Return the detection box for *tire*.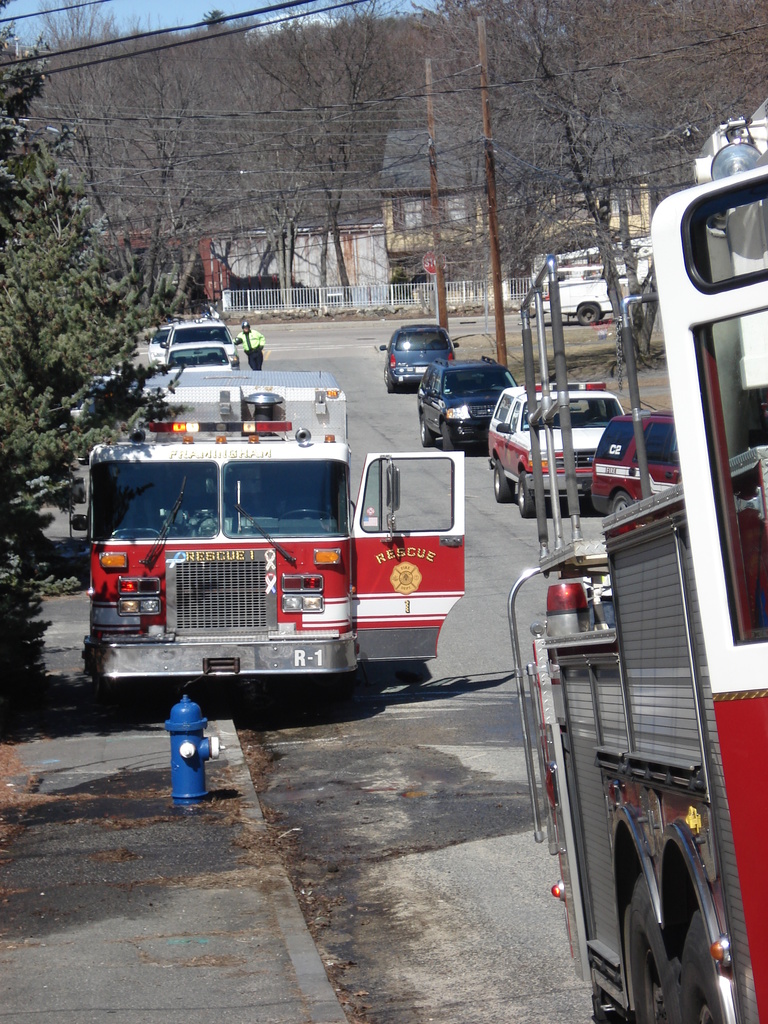
<region>295, 669, 337, 719</region>.
